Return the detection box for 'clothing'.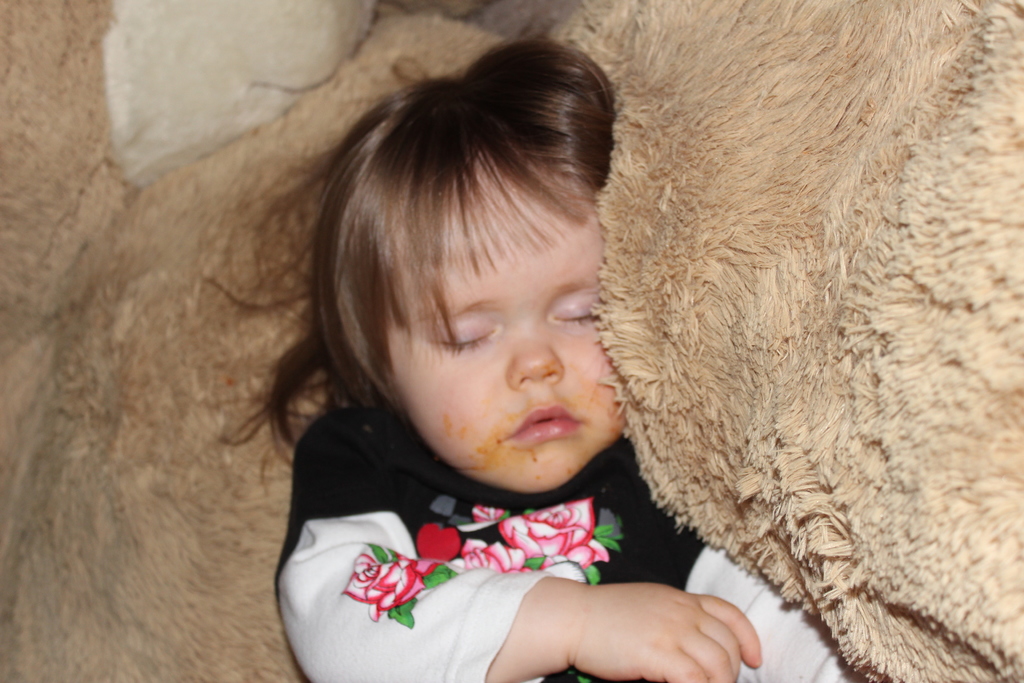
x1=239, y1=383, x2=777, y2=675.
